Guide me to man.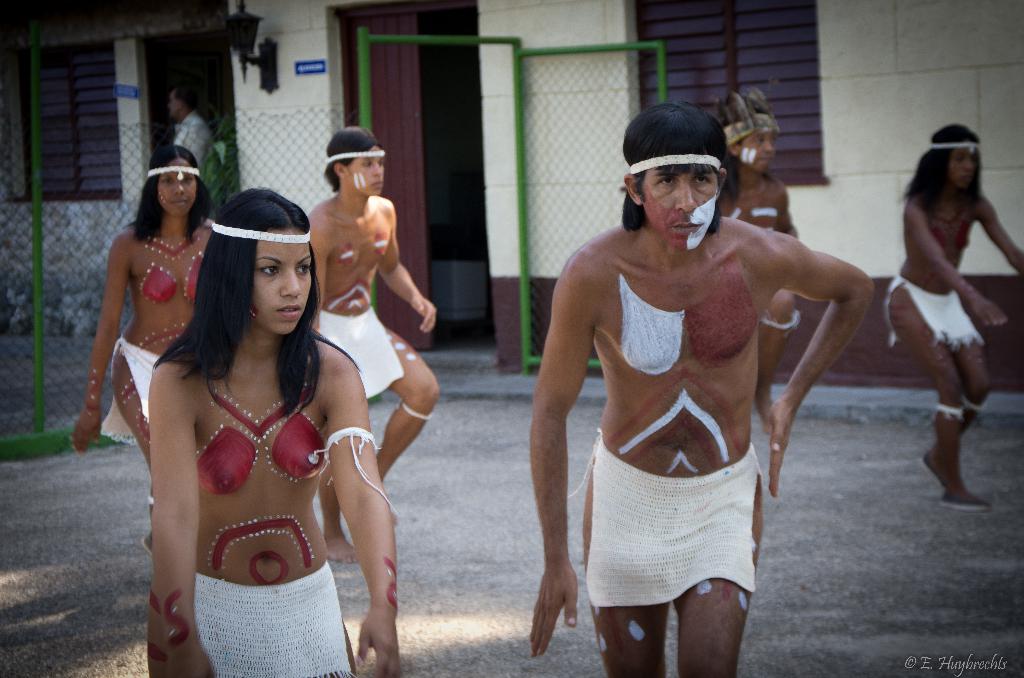
Guidance: x1=519, y1=88, x2=863, y2=677.
